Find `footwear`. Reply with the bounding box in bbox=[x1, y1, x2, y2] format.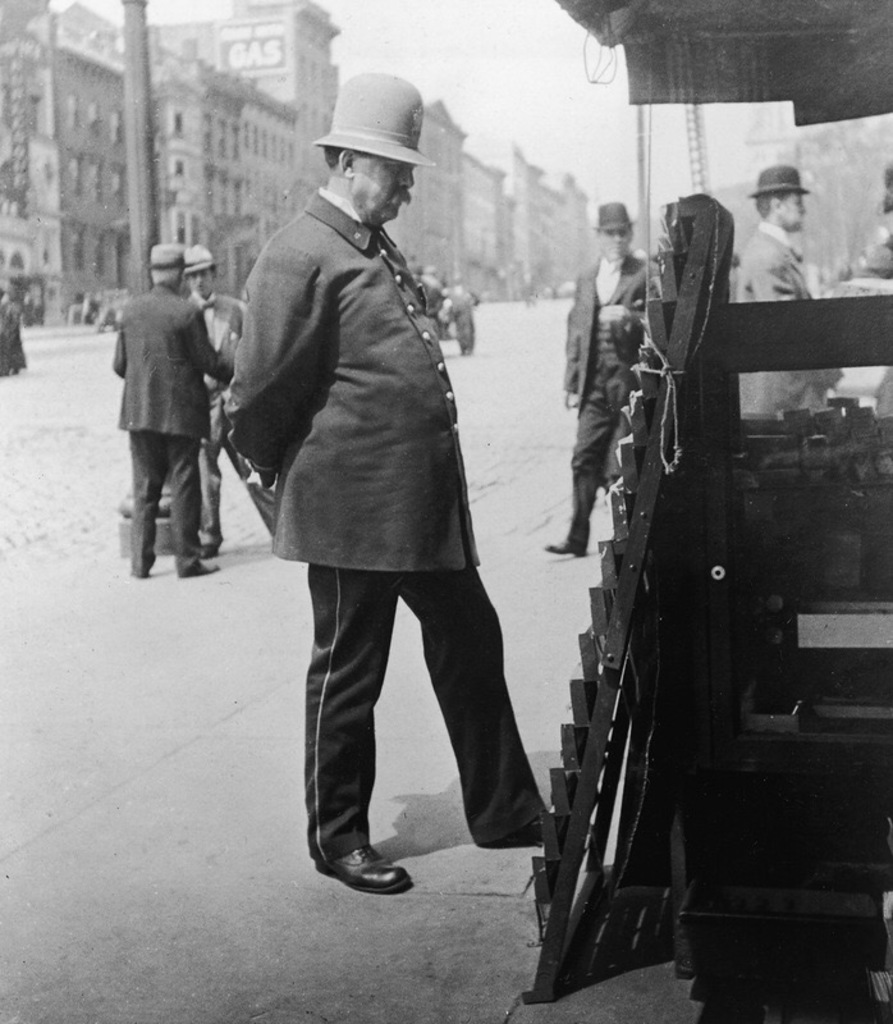
bbox=[194, 562, 215, 572].
